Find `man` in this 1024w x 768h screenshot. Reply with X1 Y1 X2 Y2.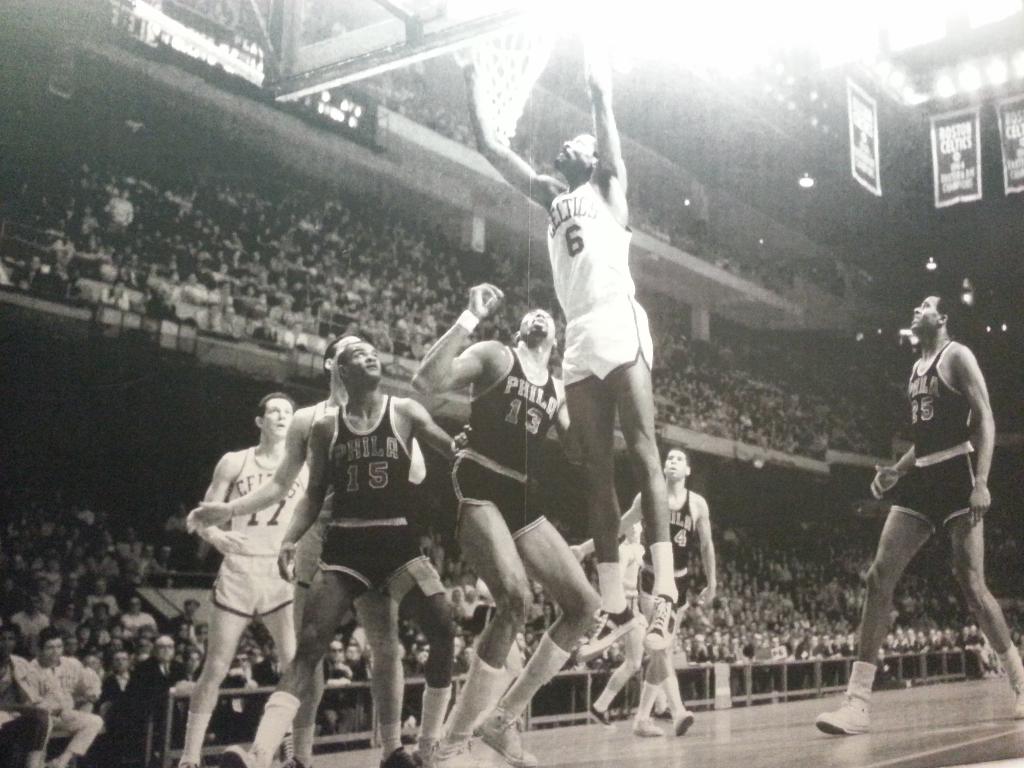
96 648 132 713.
